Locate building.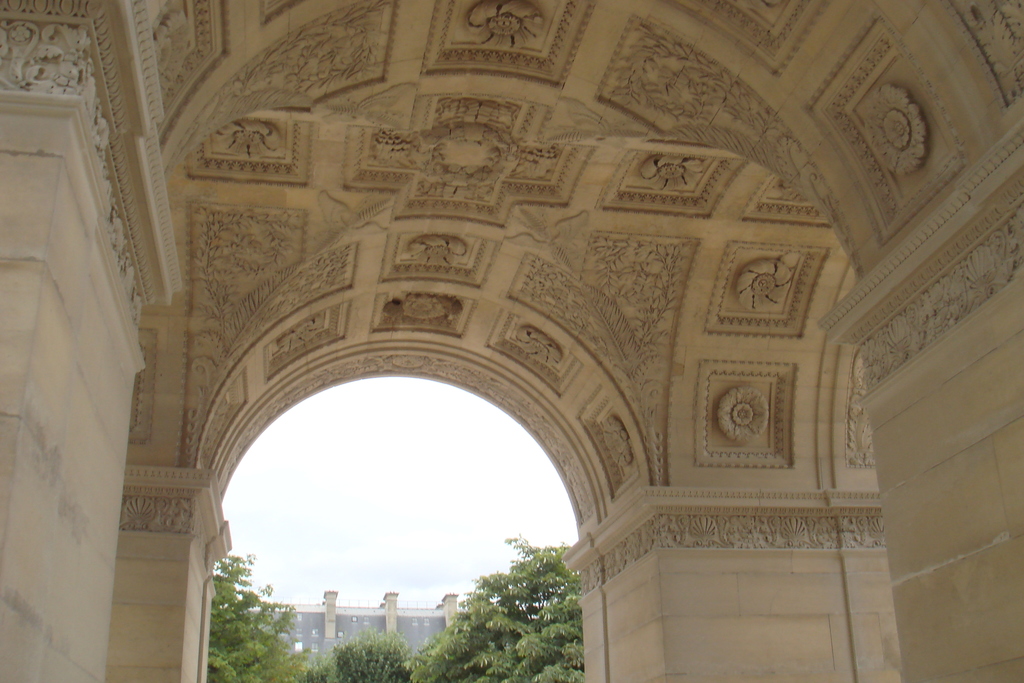
Bounding box: [x1=3, y1=0, x2=1023, y2=682].
